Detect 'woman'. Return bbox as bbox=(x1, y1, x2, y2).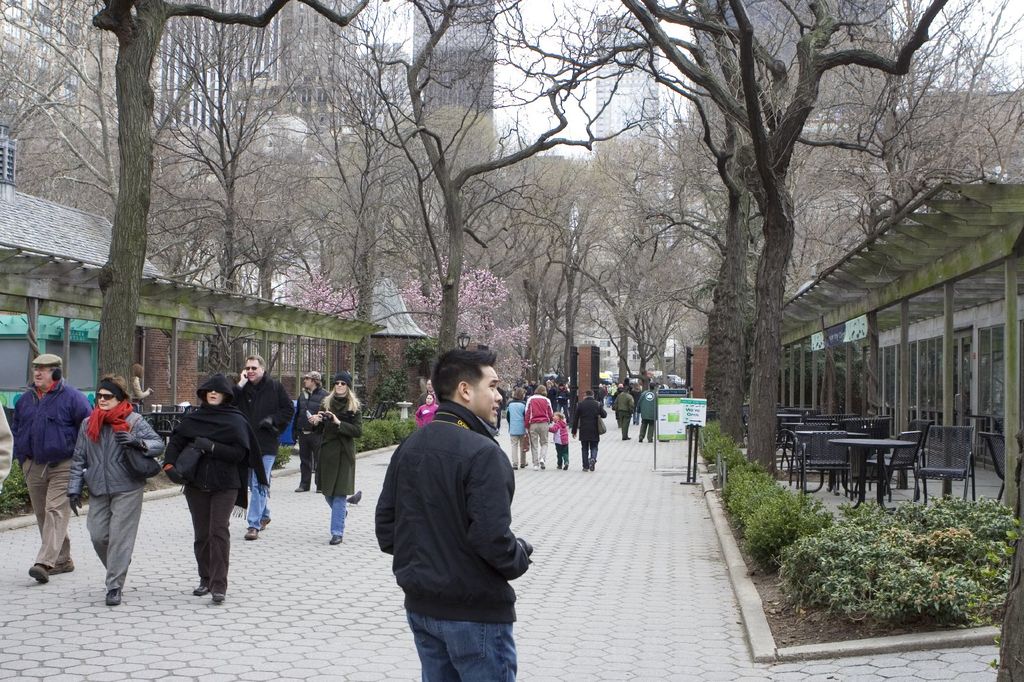
bbox=(629, 381, 643, 425).
